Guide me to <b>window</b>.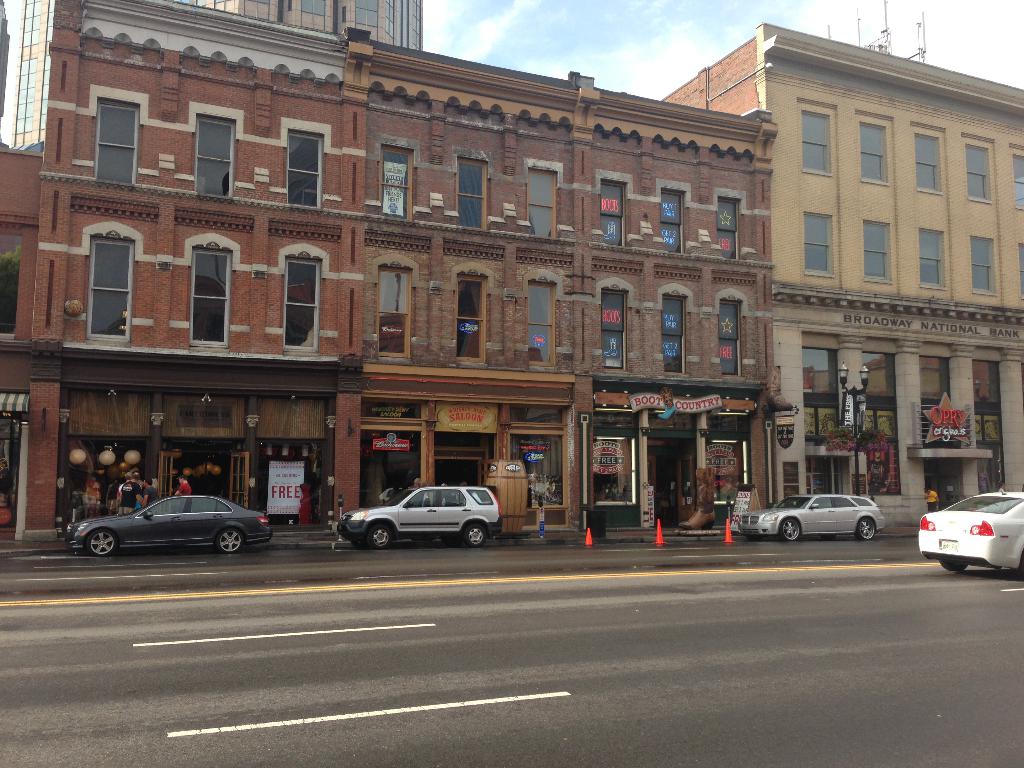
Guidance: bbox=(860, 212, 904, 289).
